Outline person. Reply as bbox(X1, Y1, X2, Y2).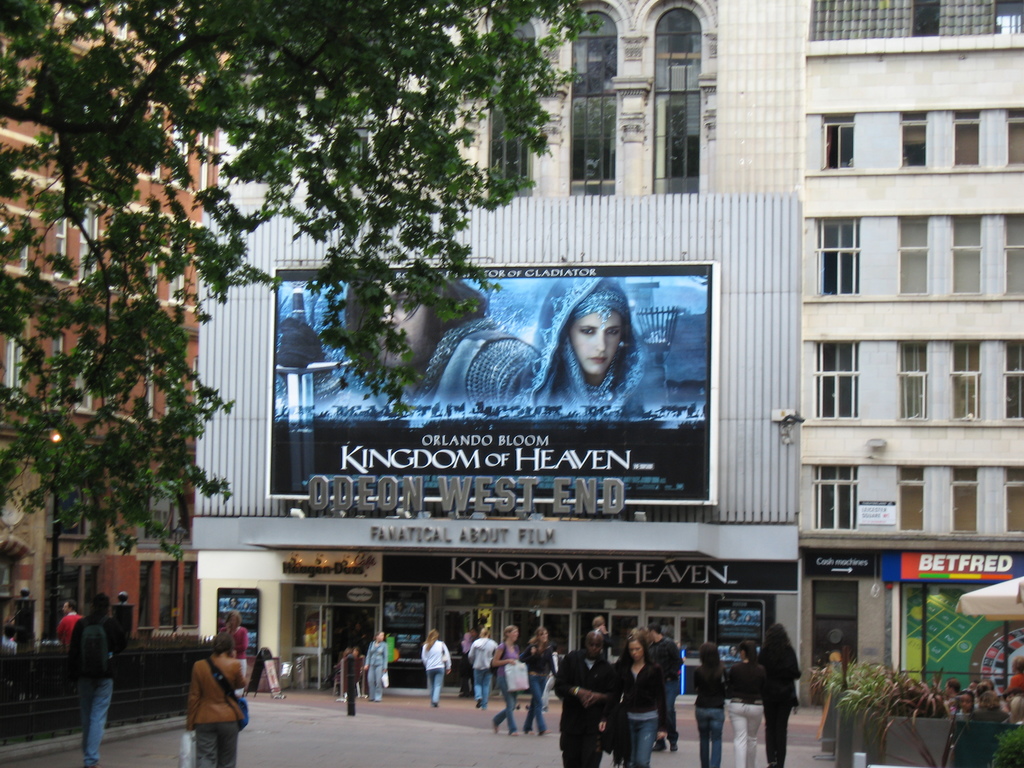
bbox(68, 589, 124, 767).
